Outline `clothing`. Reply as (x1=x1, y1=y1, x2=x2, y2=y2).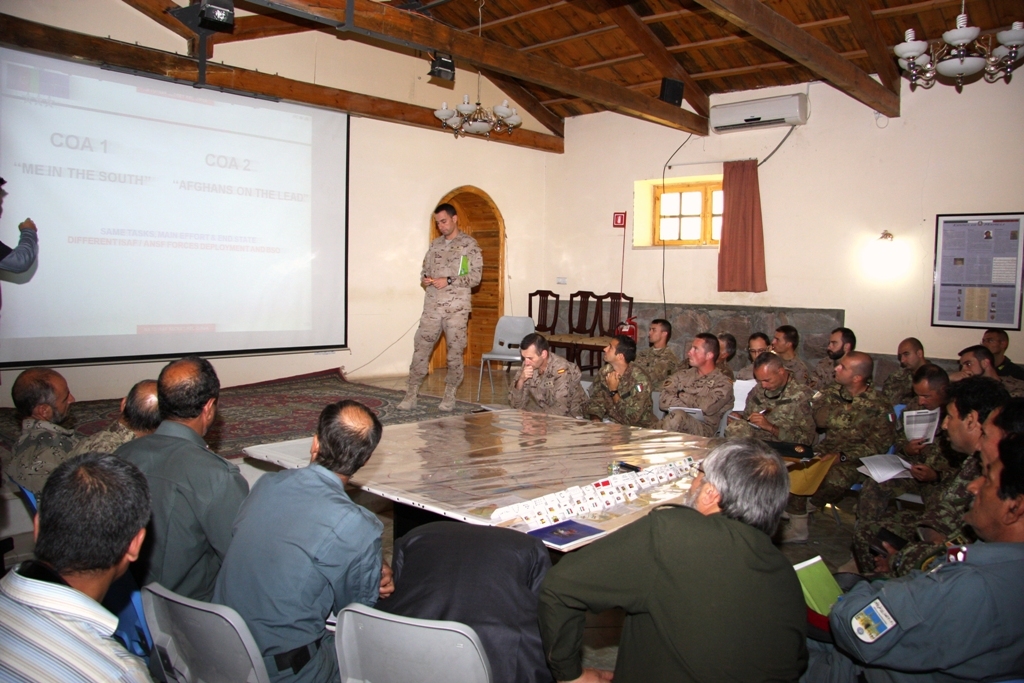
(x1=64, y1=416, x2=133, y2=456).
